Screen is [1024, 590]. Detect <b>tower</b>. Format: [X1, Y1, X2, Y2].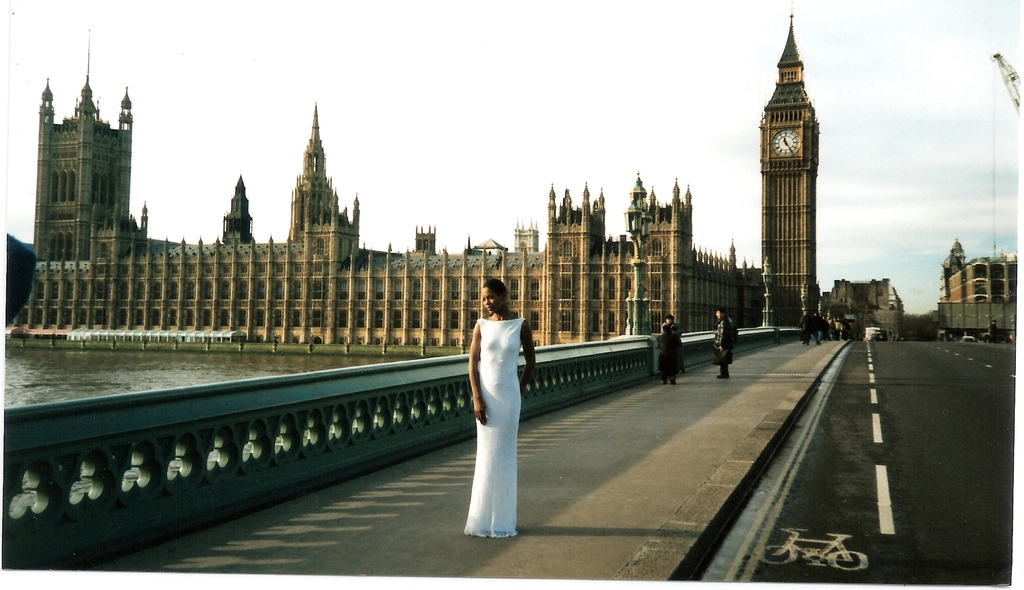
[28, 29, 131, 265].
